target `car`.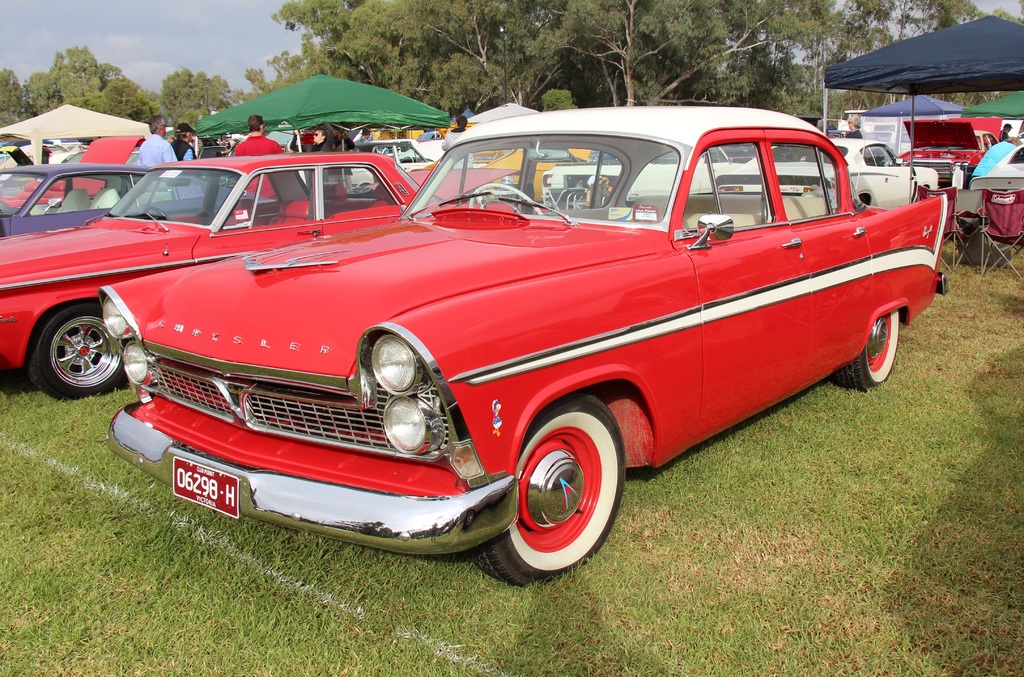
Target region: <region>705, 136, 938, 225</region>.
